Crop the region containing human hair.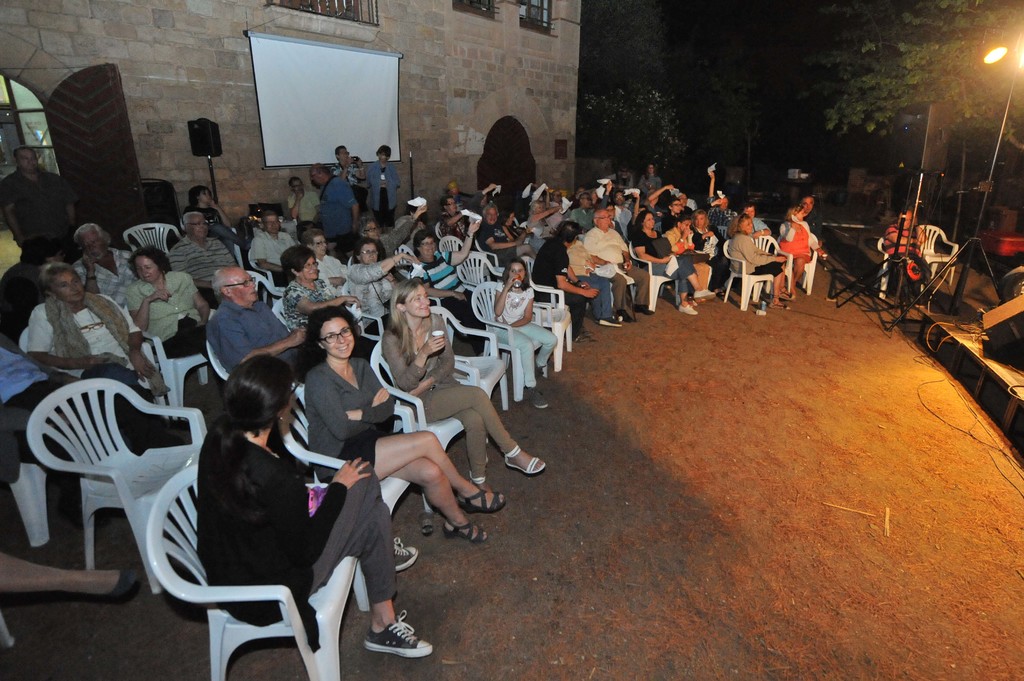
Crop region: detection(666, 197, 680, 212).
